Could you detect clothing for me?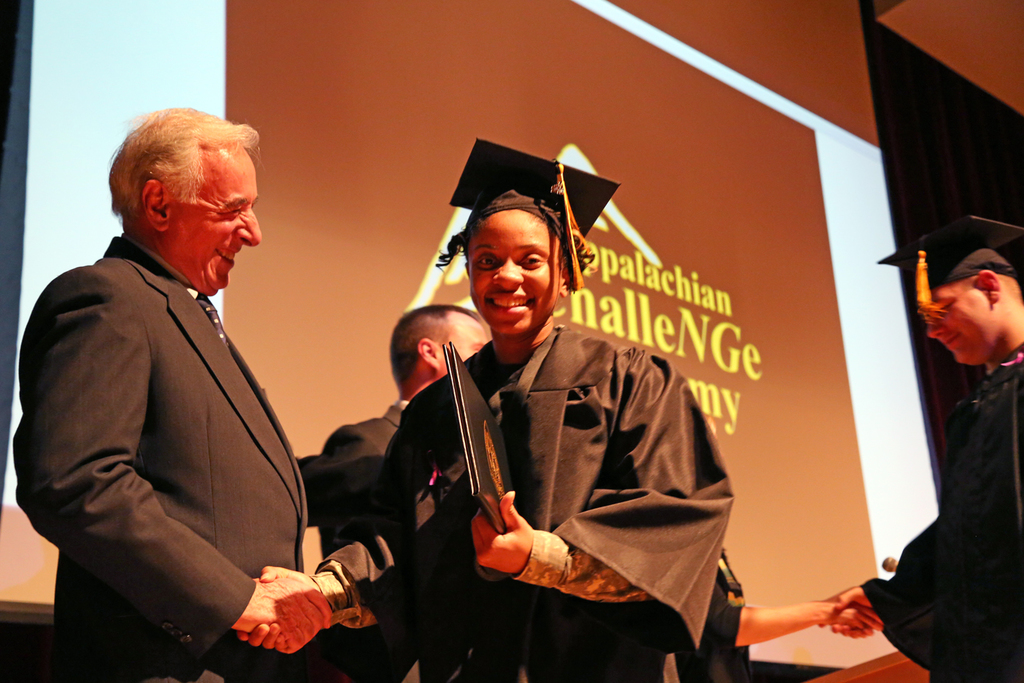
Detection result: {"x1": 33, "y1": 164, "x2": 331, "y2": 674}.
